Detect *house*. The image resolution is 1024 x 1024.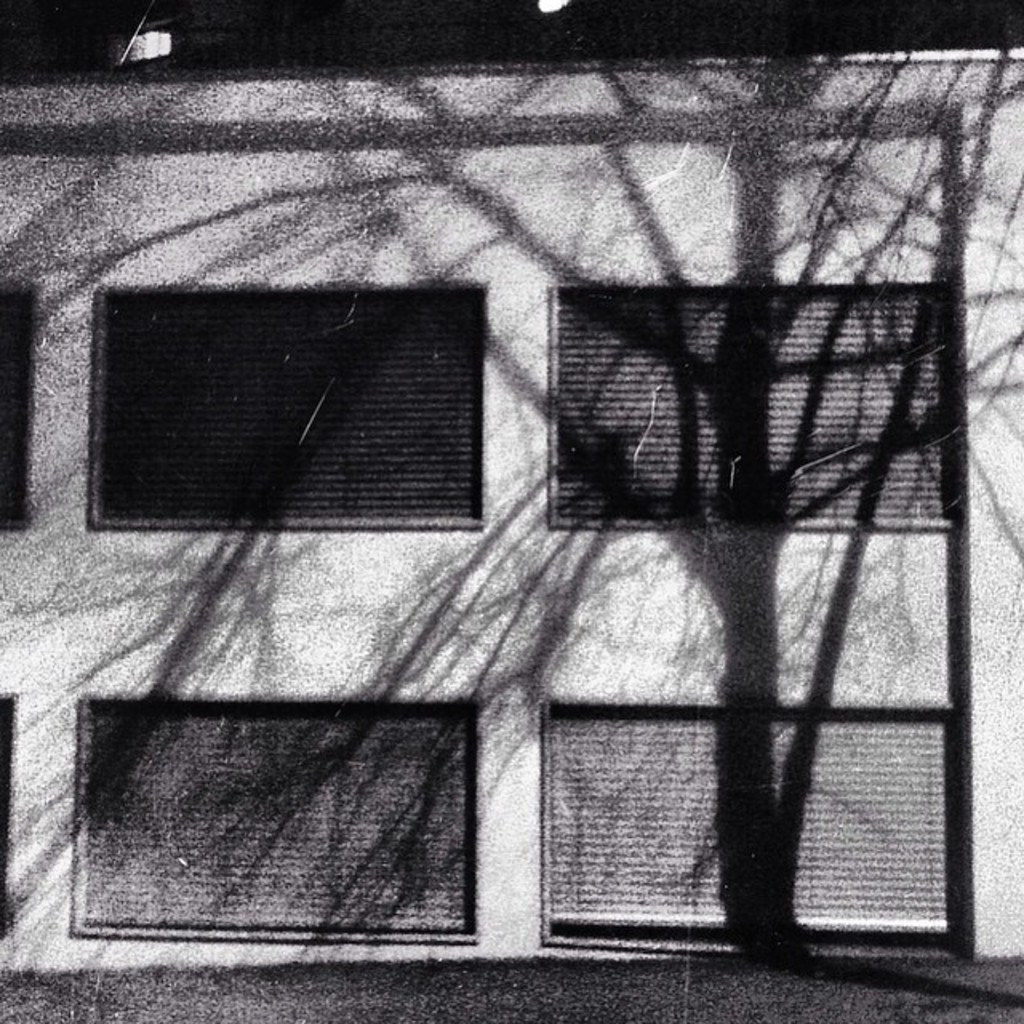
BBox(0, 11, 1023, 1023).
